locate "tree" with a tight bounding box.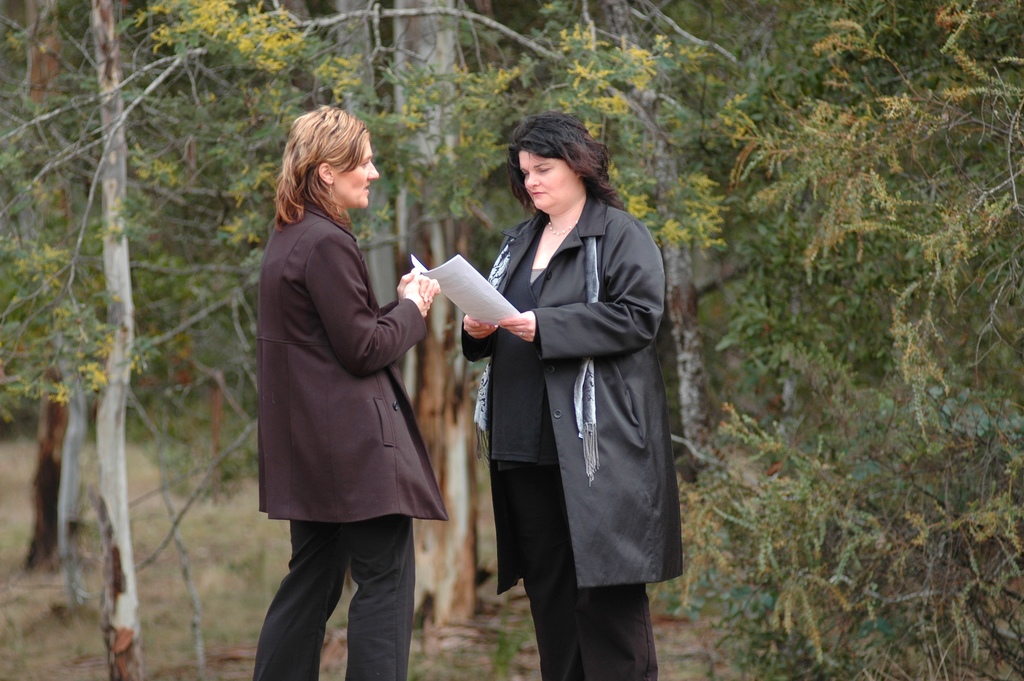
<bbox>0, 0, 1023, 680</bbox>.
